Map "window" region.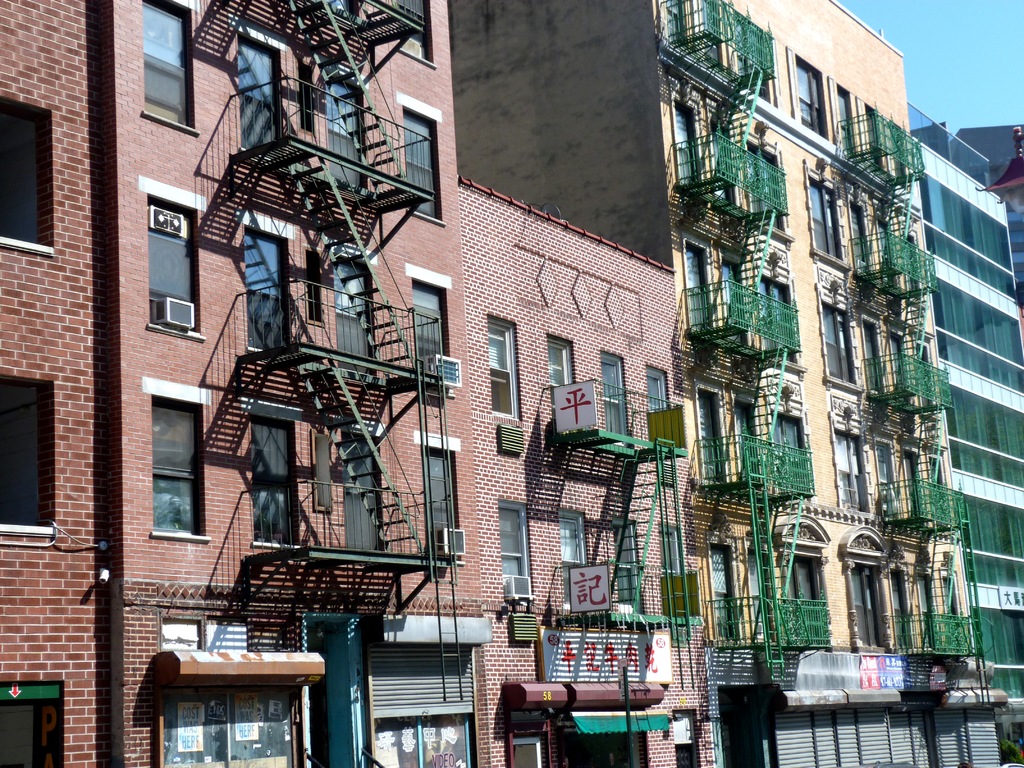
Mapped to <region>133, 369, 193, 554</region>.
